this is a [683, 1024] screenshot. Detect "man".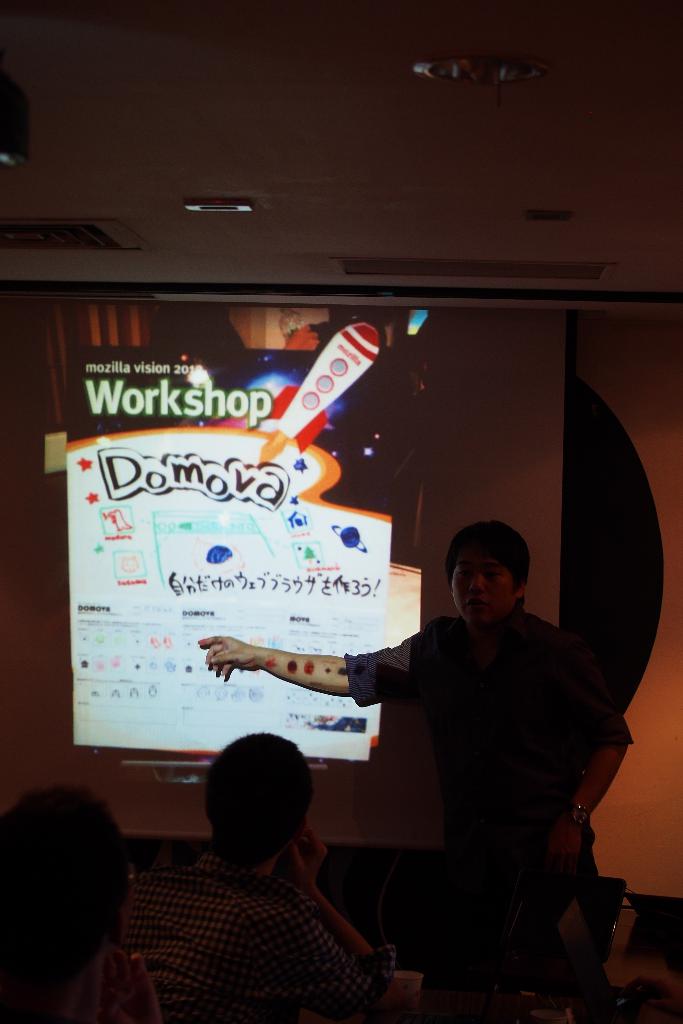
116,730,397,1023.
